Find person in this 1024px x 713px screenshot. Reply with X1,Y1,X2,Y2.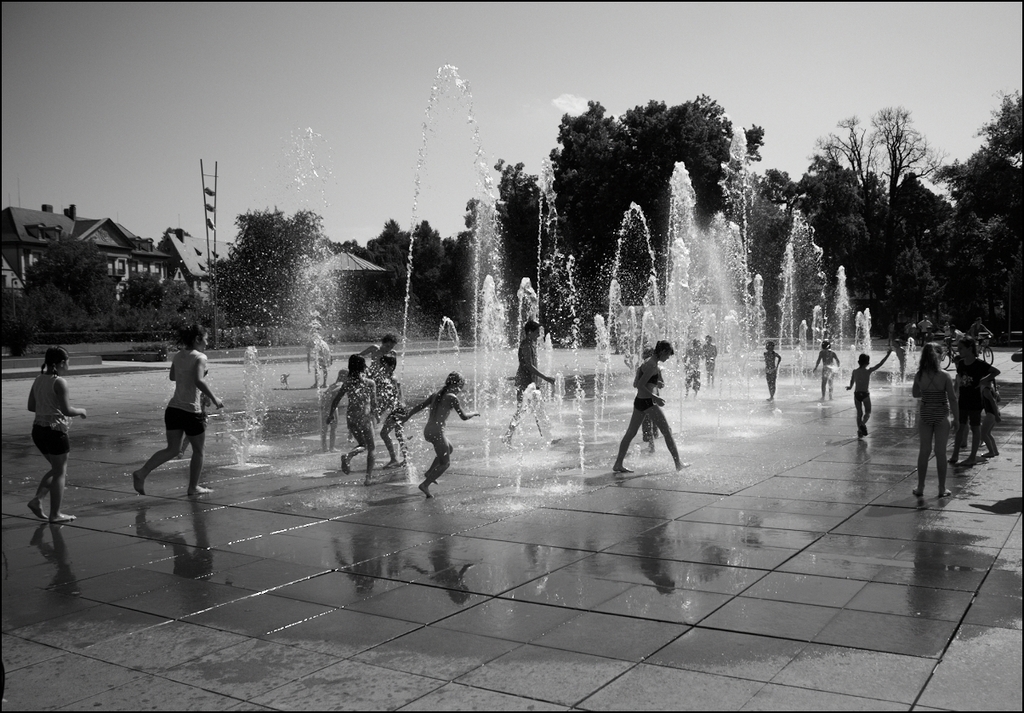
354,325,396,363.
